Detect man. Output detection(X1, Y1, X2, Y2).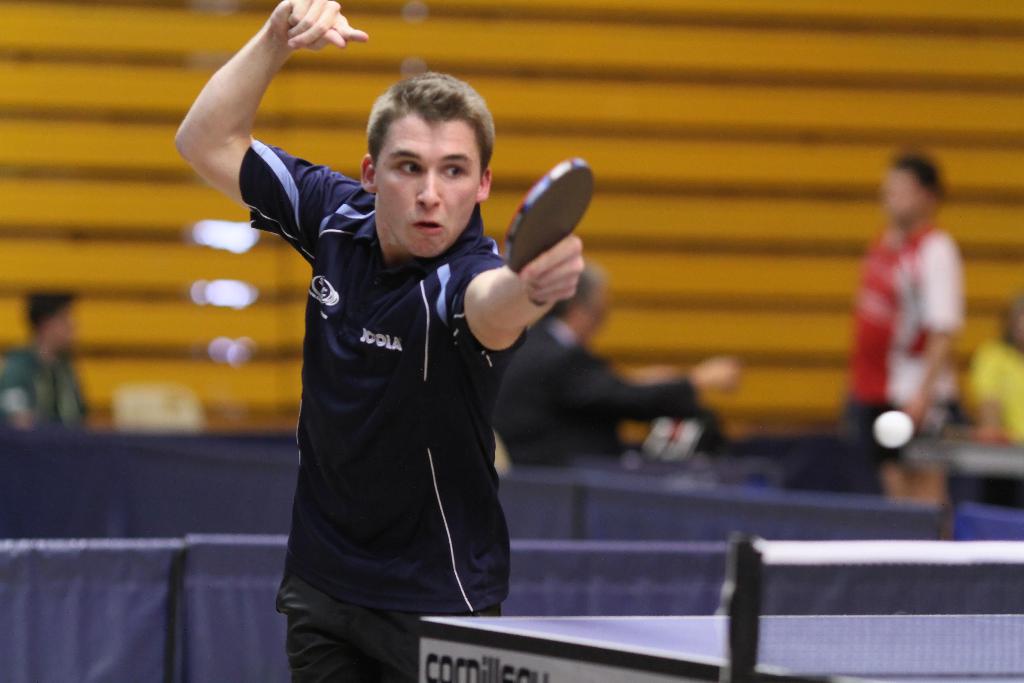
detection(480, 262, 755, 472).
